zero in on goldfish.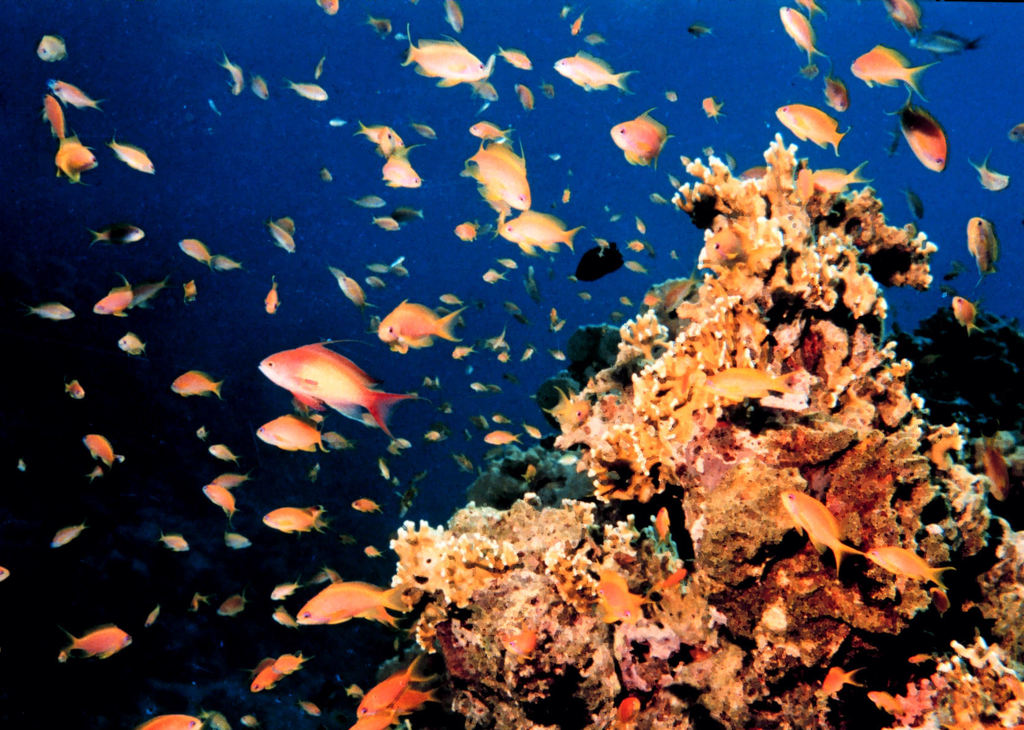
Zeroed in: rect(64, 380, 85, 400).
